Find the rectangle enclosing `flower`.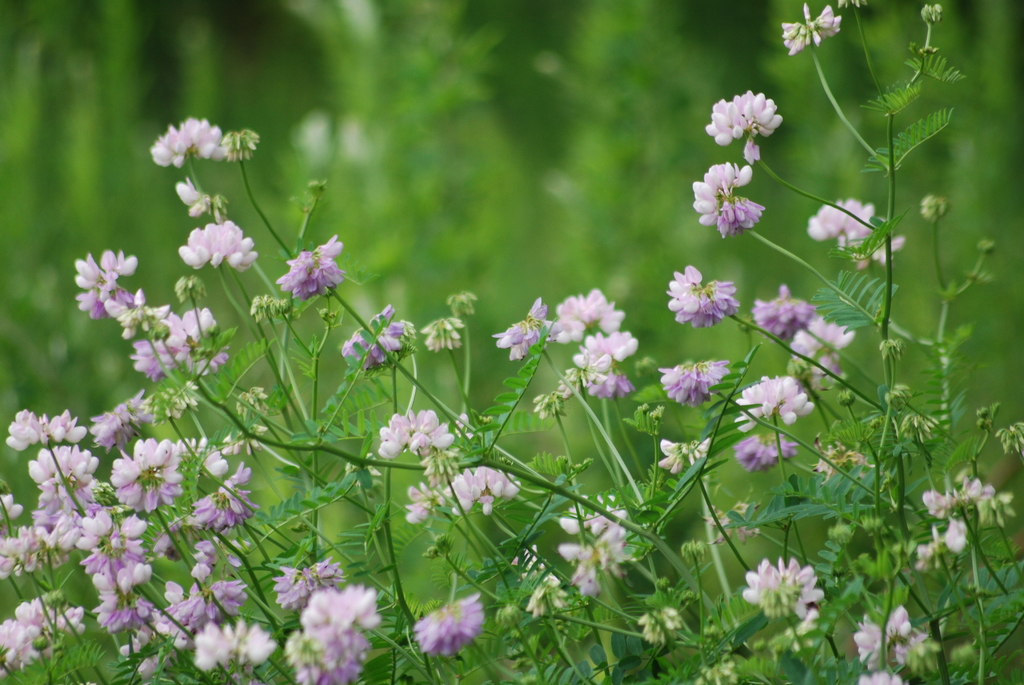
locate(440, 459, 519, 523).
